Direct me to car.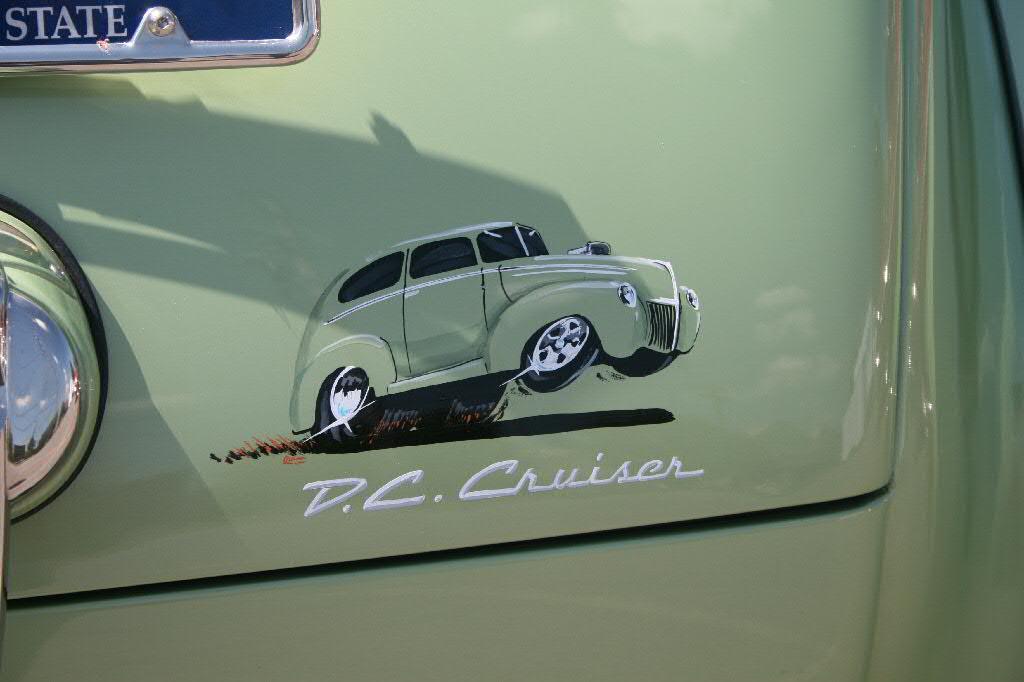
Direction: x1=0 y1=0 x2=1023 y2=681.
